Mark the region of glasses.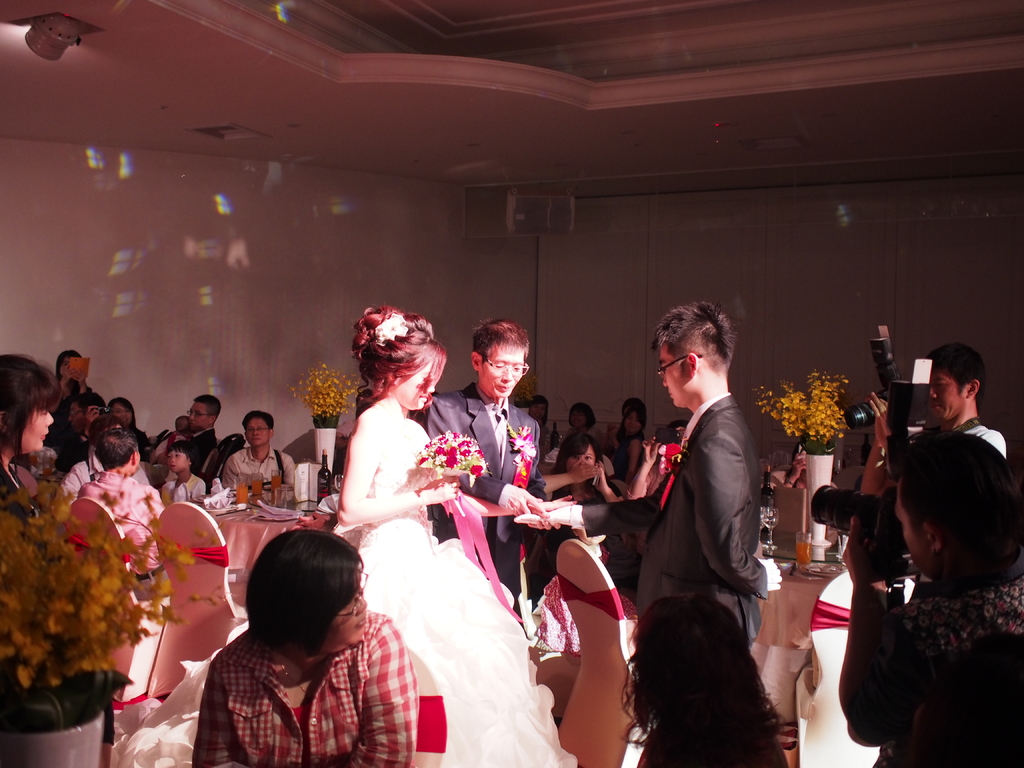
Region: bbox(333, 564, 371, 622).
